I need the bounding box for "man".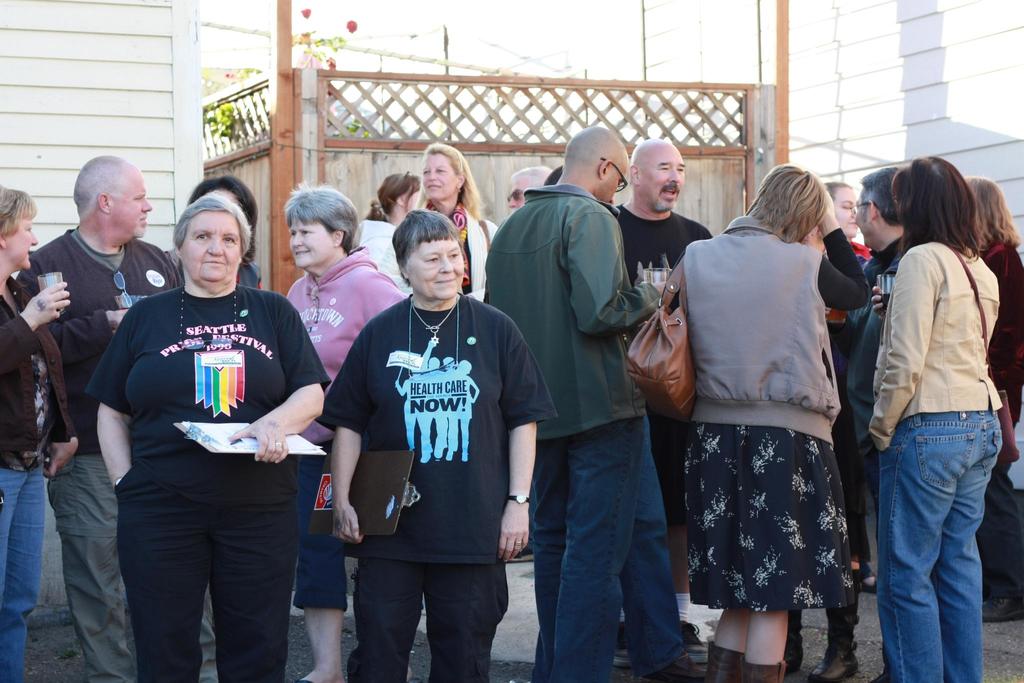
Here it is: (95, 141, 308, 674).
